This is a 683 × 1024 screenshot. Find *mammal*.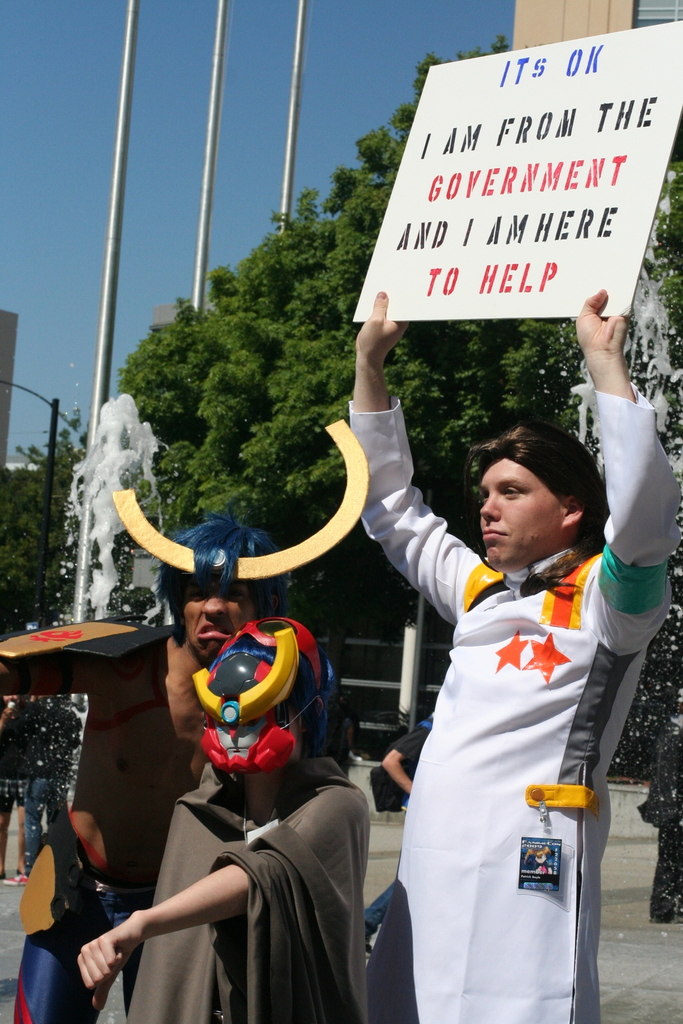
Bounding box: (x1=67, y1=691, x2=90, y2=730).
